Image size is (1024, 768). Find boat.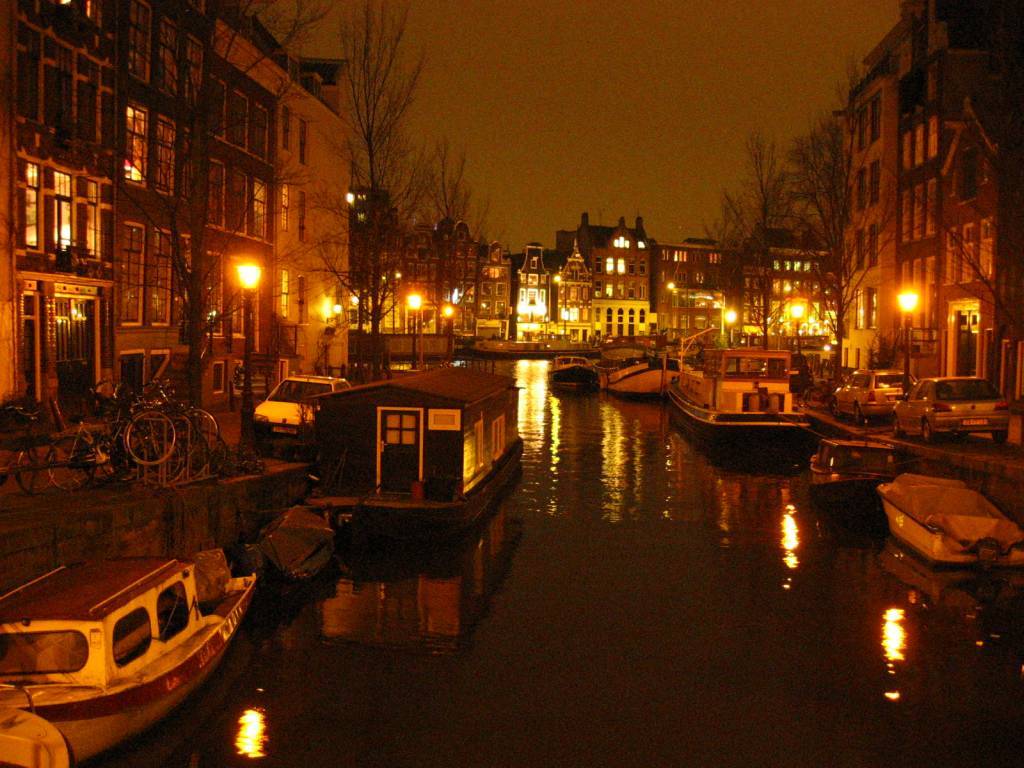
Rect(245, 497, 362, 582).
